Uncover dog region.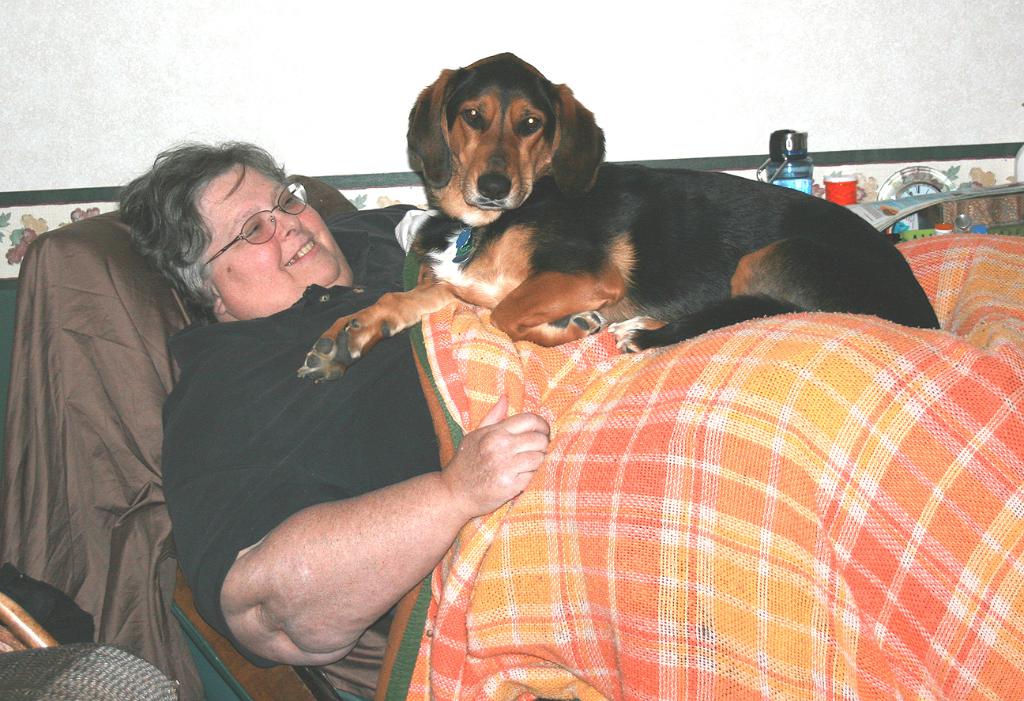
Uncovered: locate(298, 51, 940, 378).
